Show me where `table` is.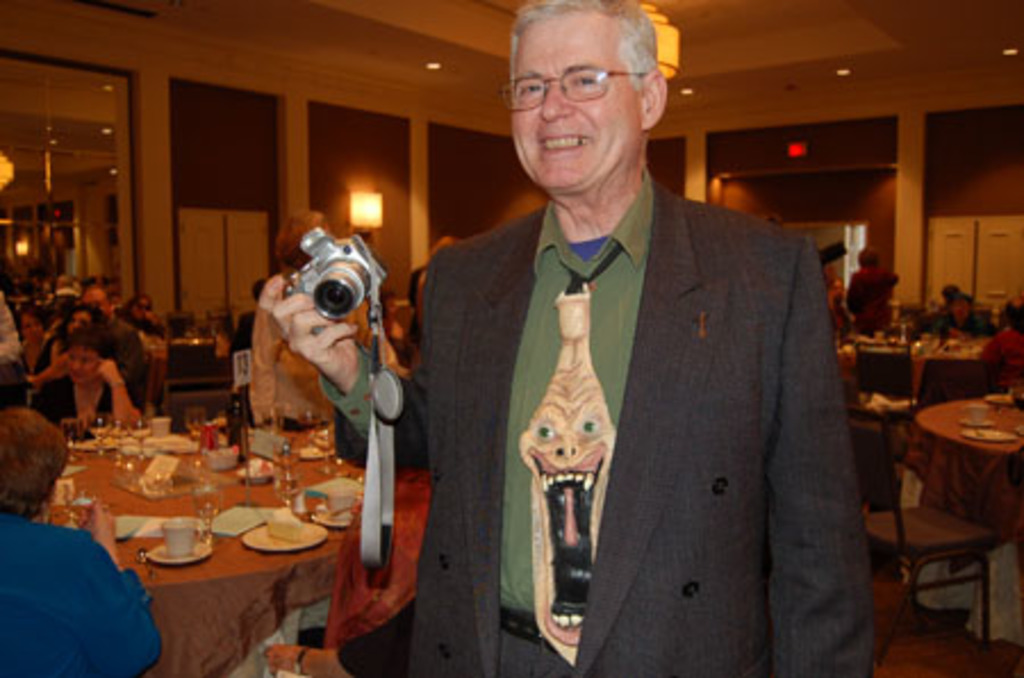
`table` is at 41:430:366:676.
